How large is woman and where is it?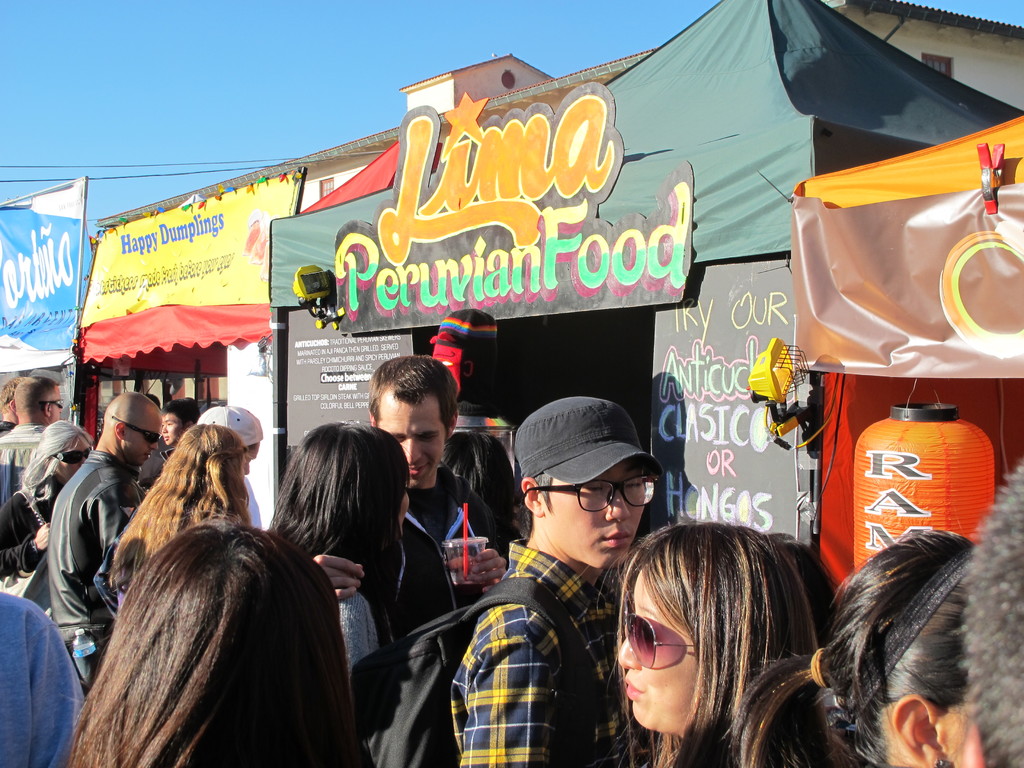
Bounding box: Rect(615, 530, 856, 767).
